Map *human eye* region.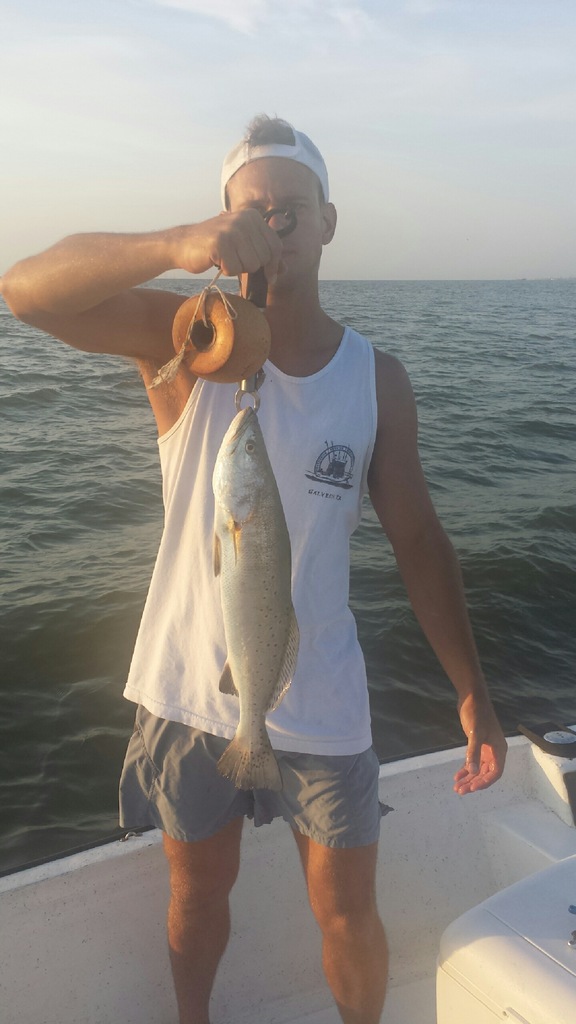
Mapped to [left=284, top=204, right=307, bottom=216].
